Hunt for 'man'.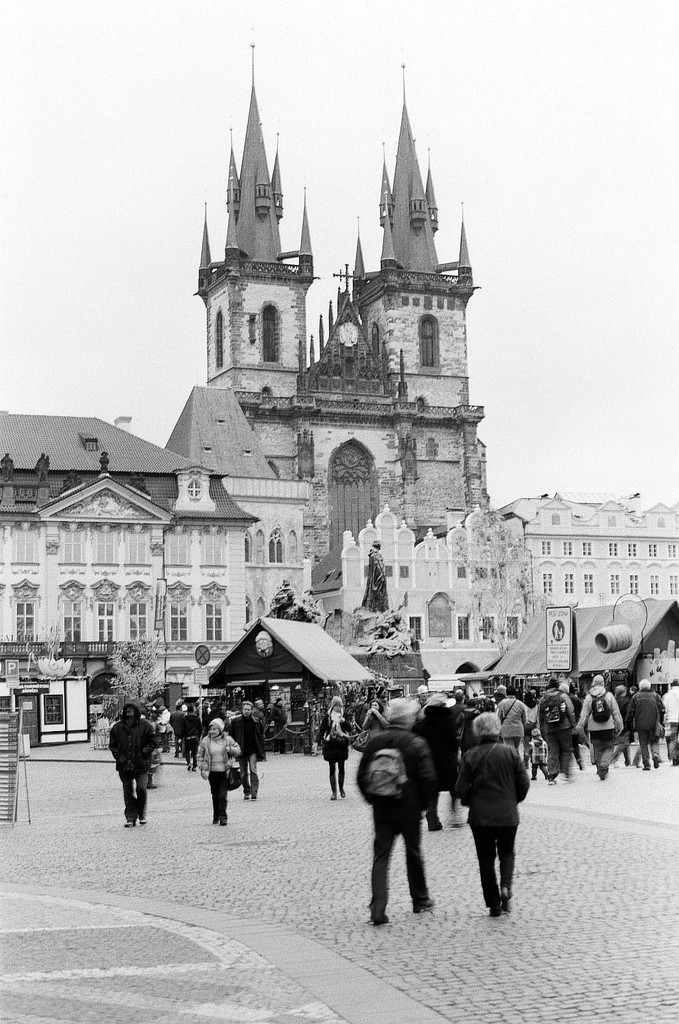
Hunted down at bbox=(108, 698, 157, 827).
